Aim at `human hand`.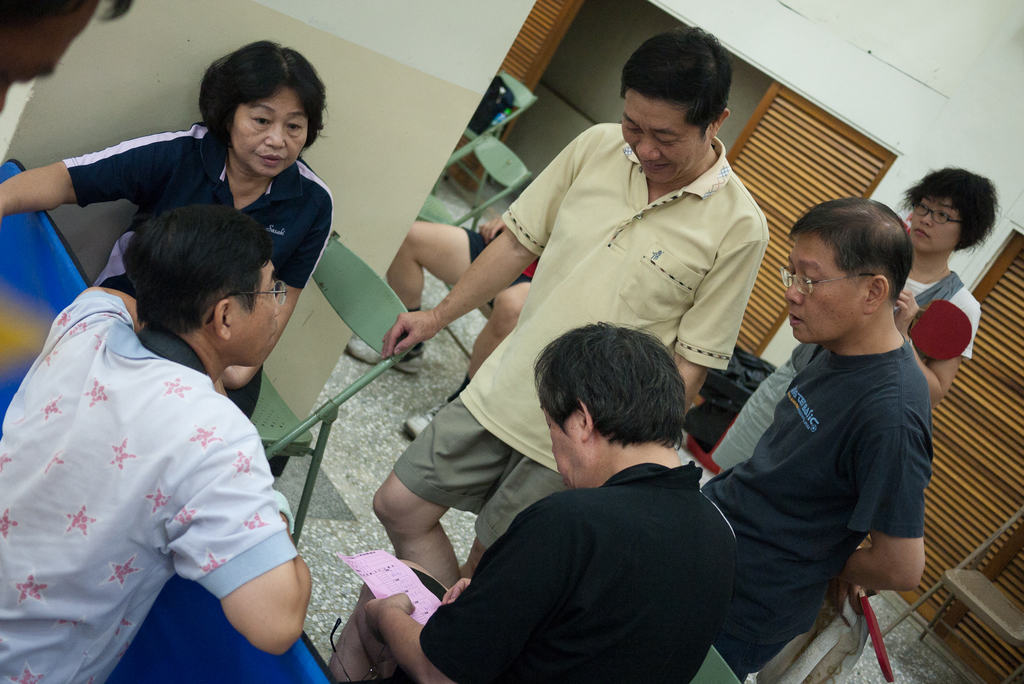
Aimed at <bbox>365, 296, 452, 364</bbox>.
